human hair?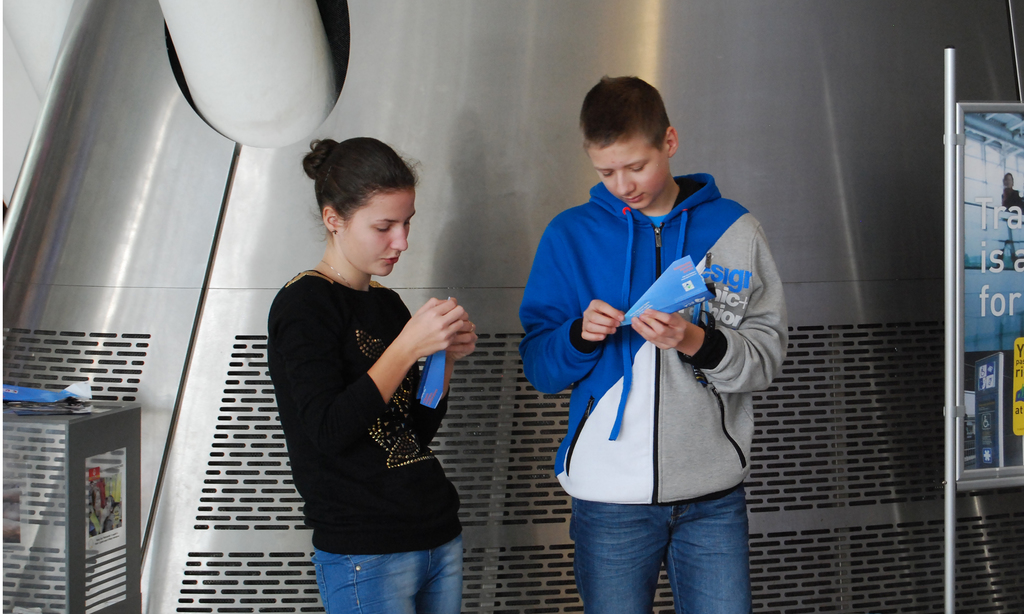
578,71,669,153
